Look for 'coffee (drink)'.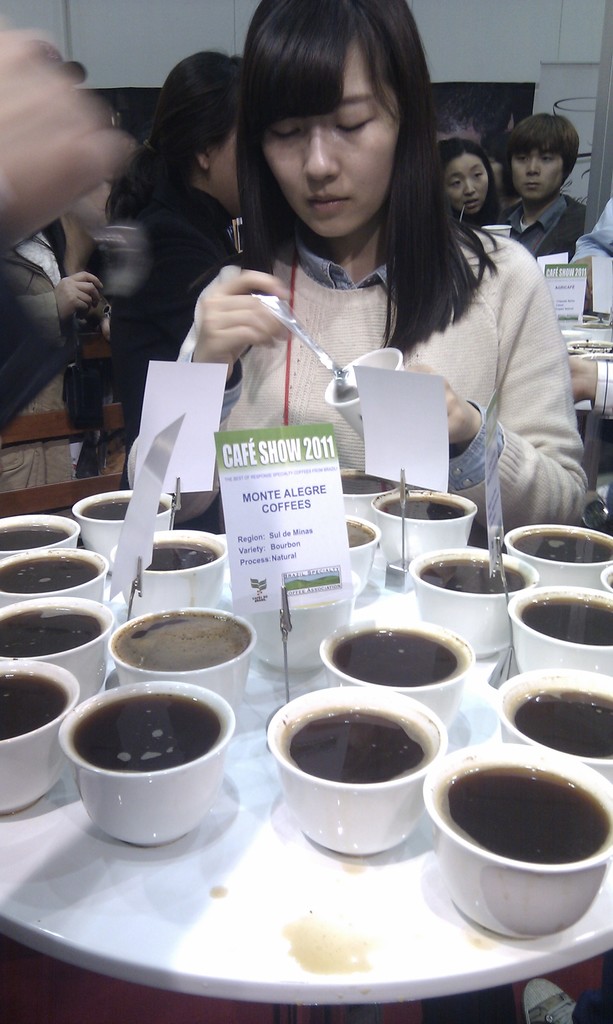
Found: region(419, 552, 528, 598).
